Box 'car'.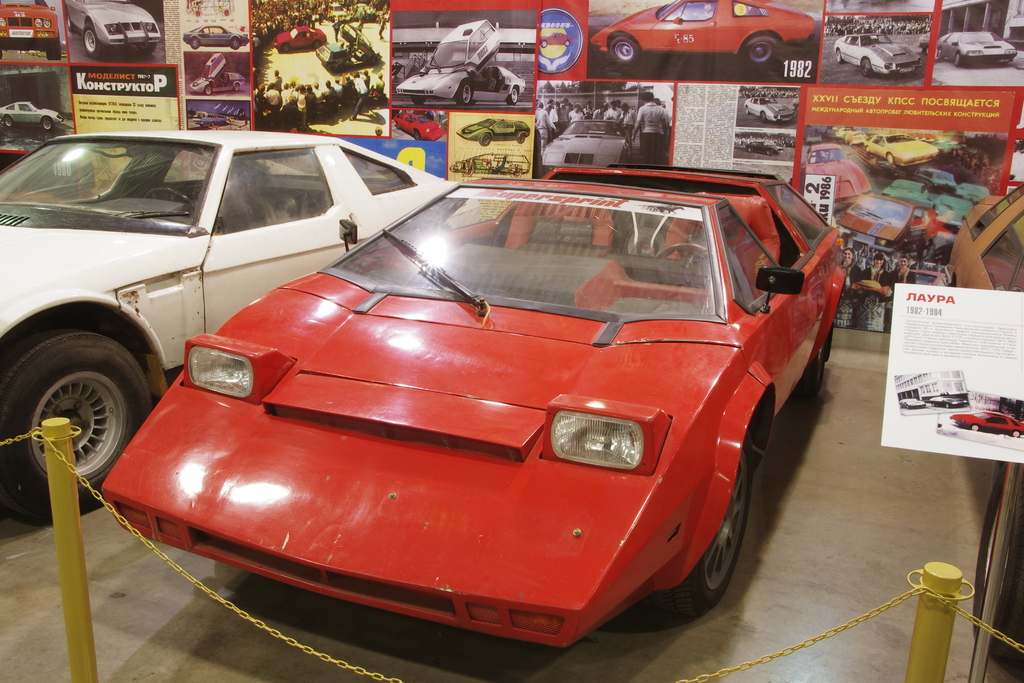
<bbox>538, 117, 640, 172</bbox>.
